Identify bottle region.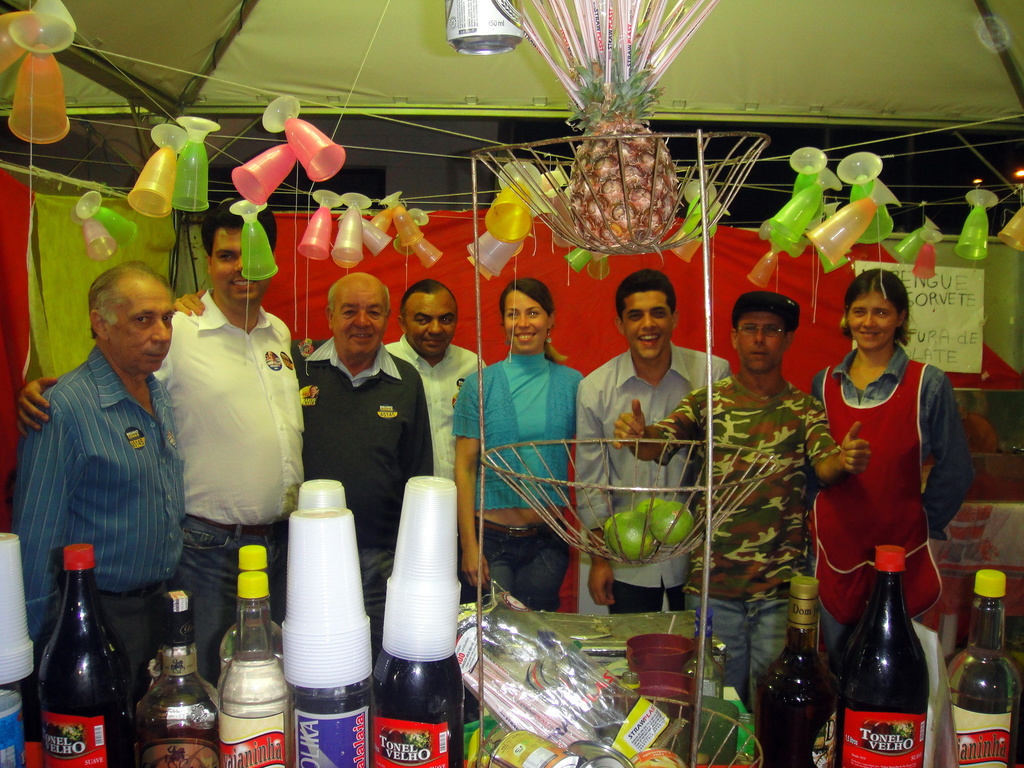
Region: [x1=944, y1=571, x2=1023, y2=767].
